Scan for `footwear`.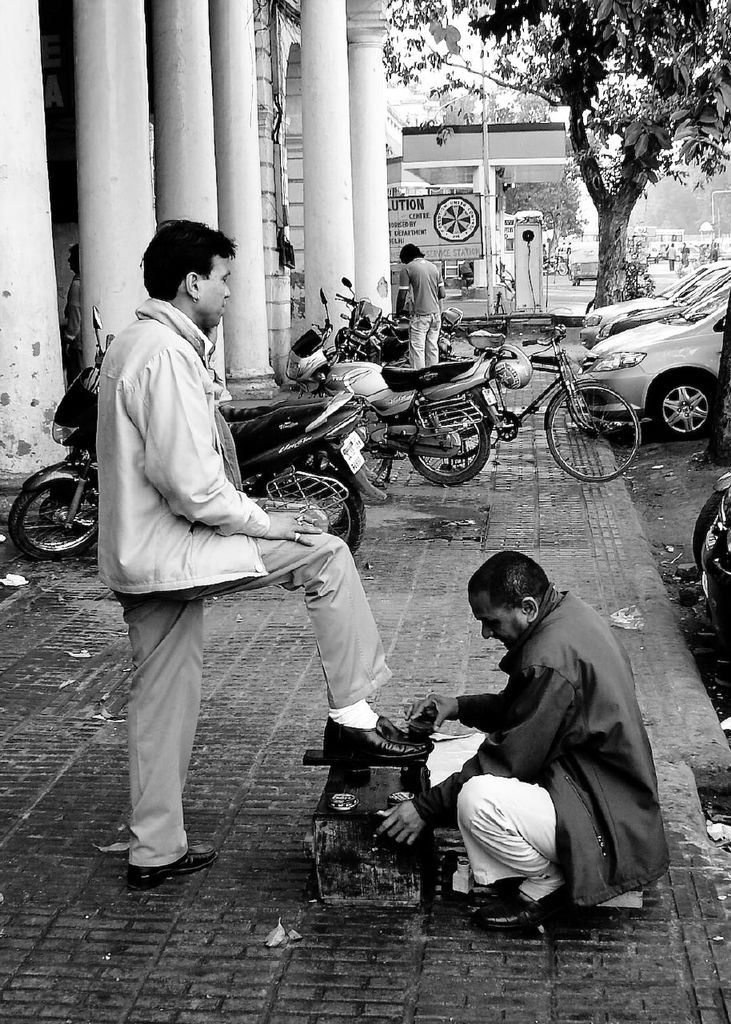
Scan result: region(129, 845, 218, 890).
